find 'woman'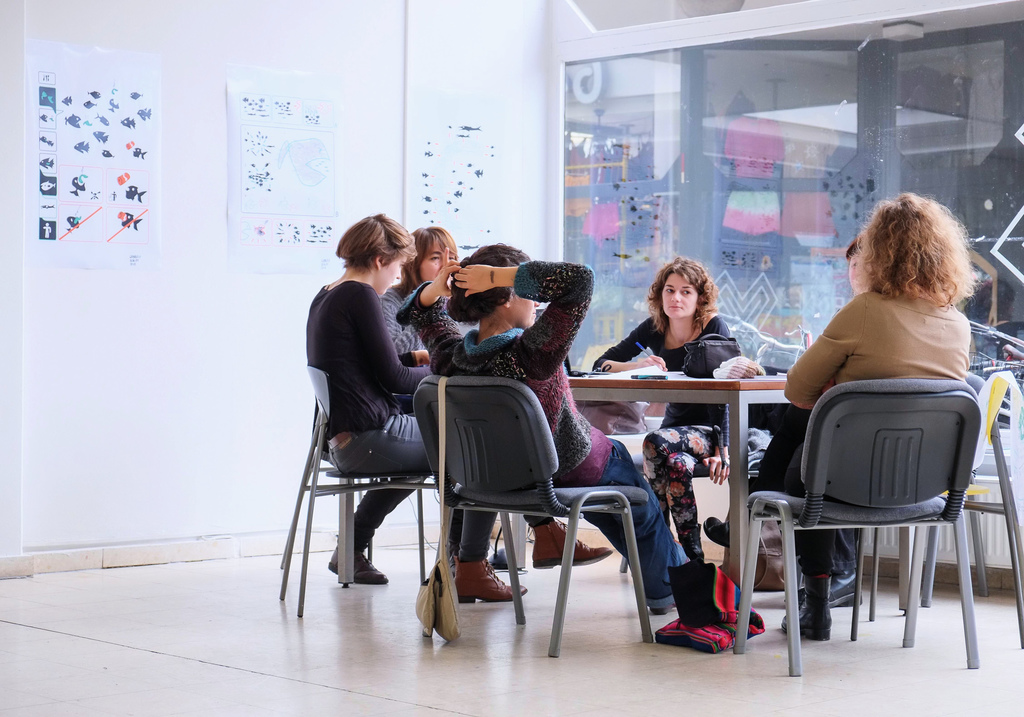
bbox=(325, 225, 476, 590)
